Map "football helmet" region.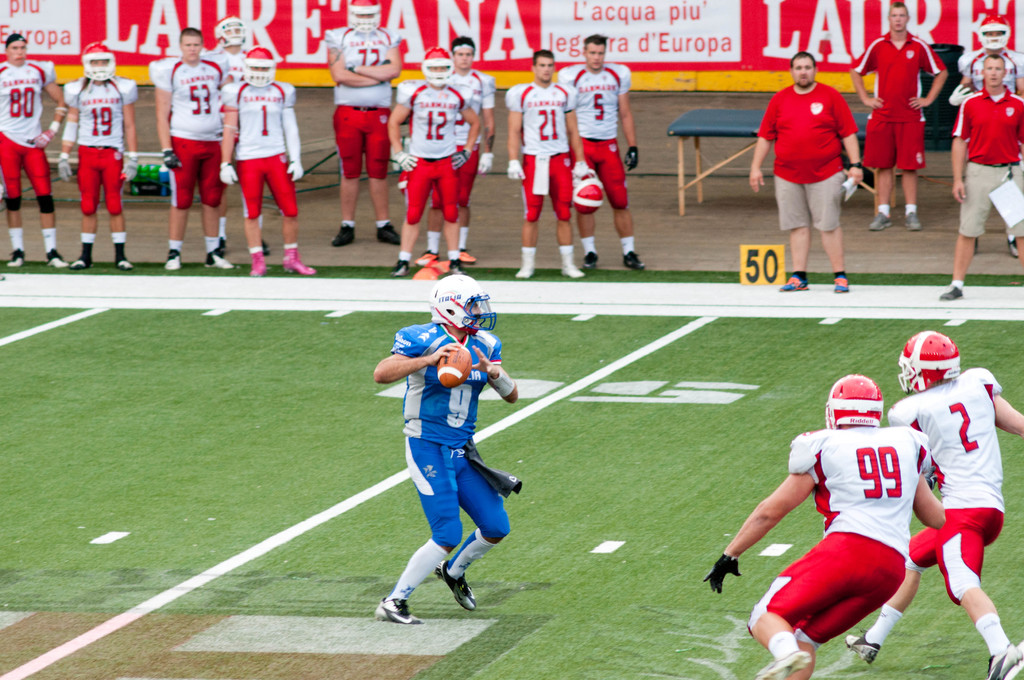
Mapped to (x1=241, y1=40, x2=275, y2=89).
